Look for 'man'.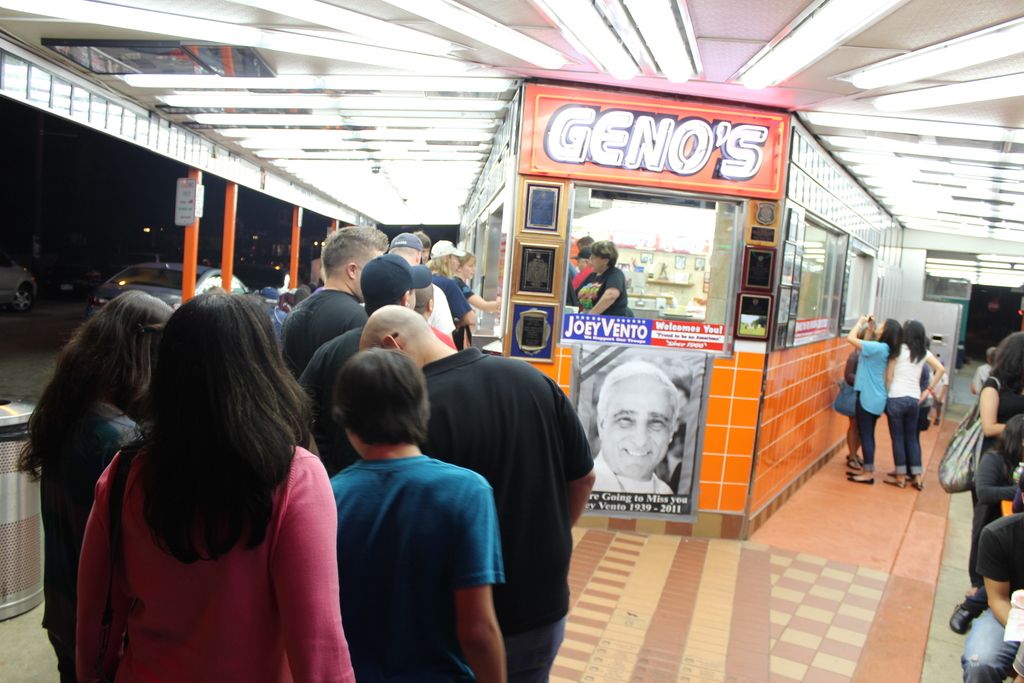
Found: pyautogui.locateOnScreen(359, 305, 594, 682).
